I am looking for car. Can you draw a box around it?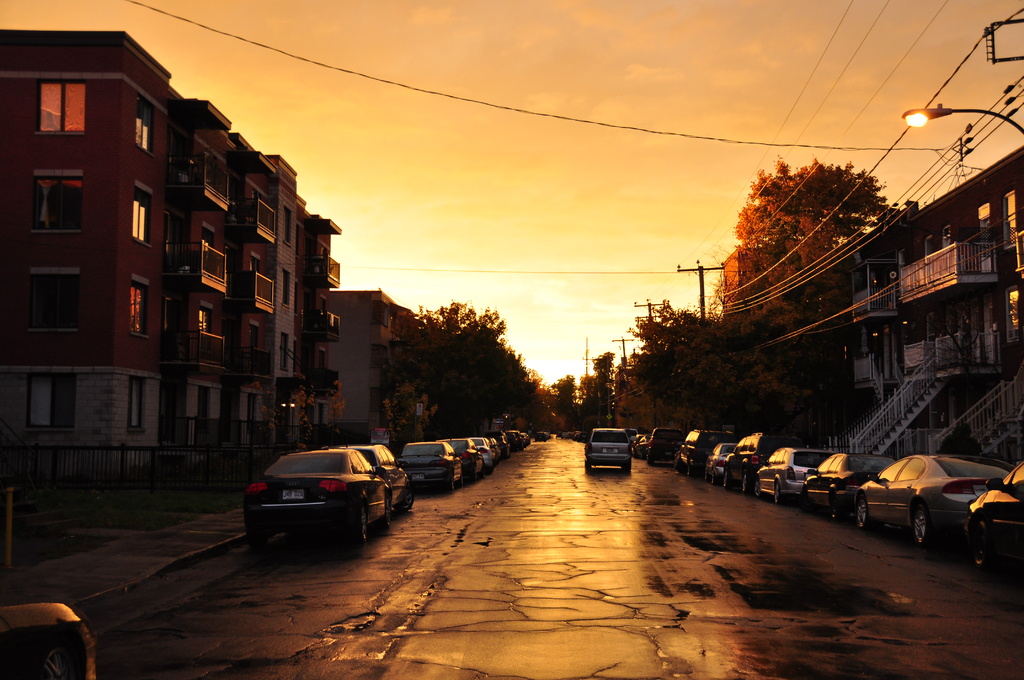
Sure, the bounding box is x1=227 y1=443 x2=412 y2=554.
